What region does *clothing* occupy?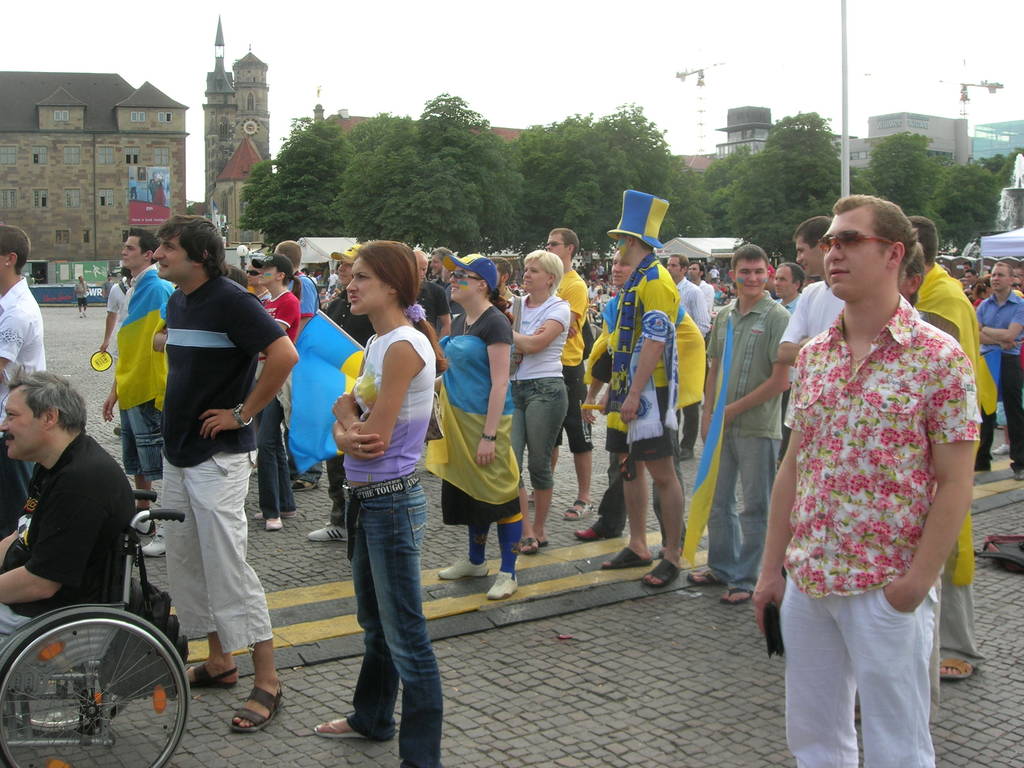
region(975, 287, 1023, 465).
